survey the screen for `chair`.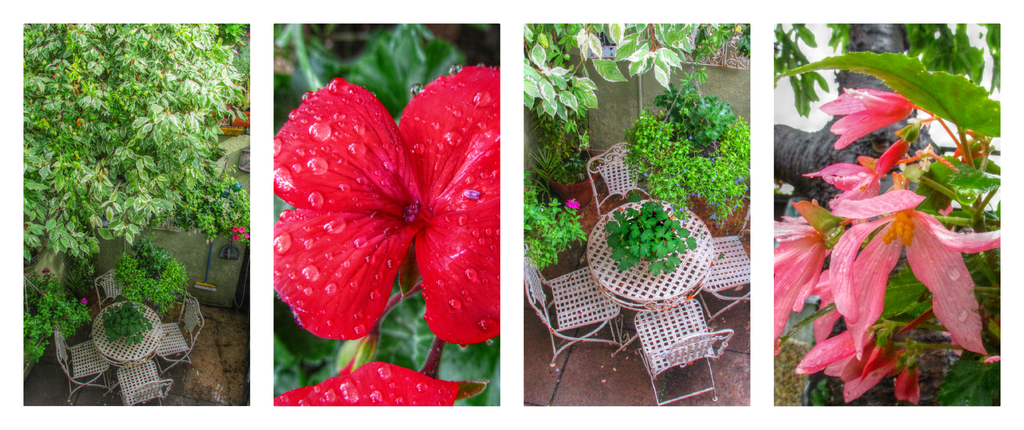
Survey found: x1=94 y1=270 x2=138 y2=313.
